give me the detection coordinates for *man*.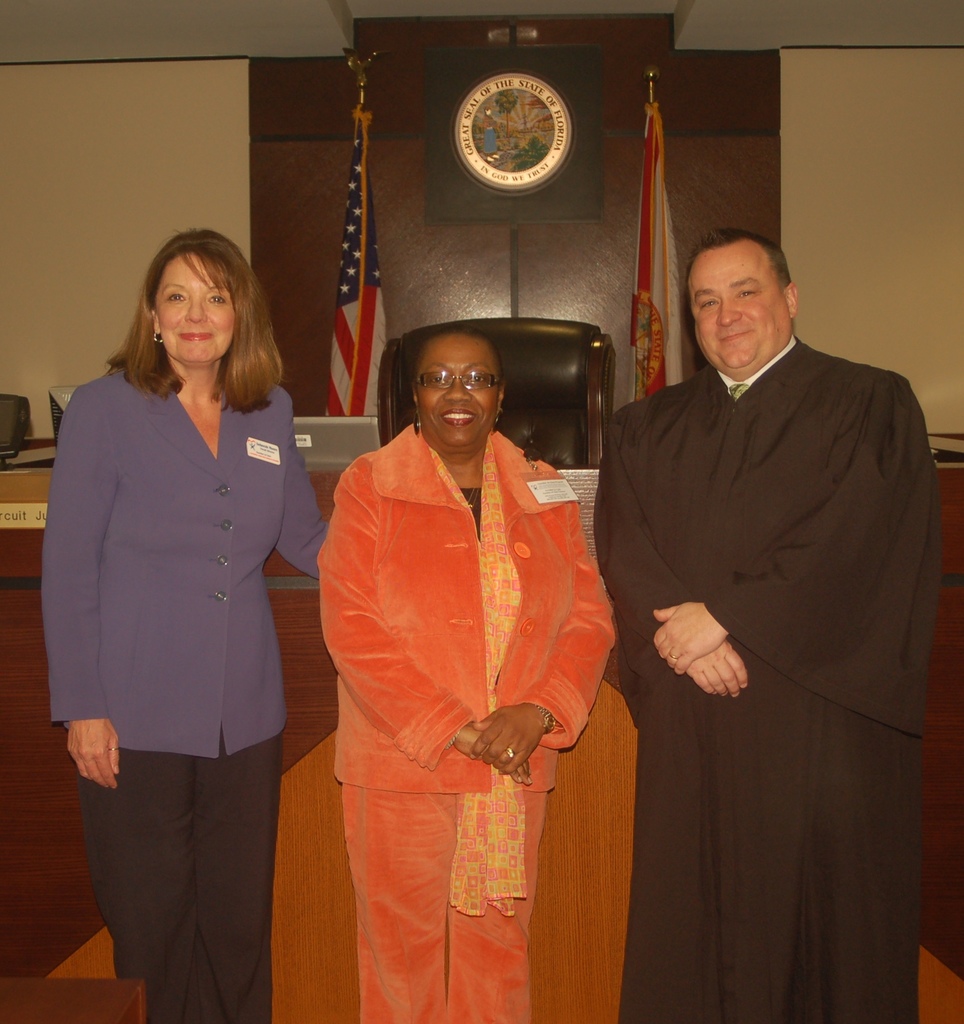
{"x1": 590, "y1": 179, "x2": 940, "y2": 971}.
